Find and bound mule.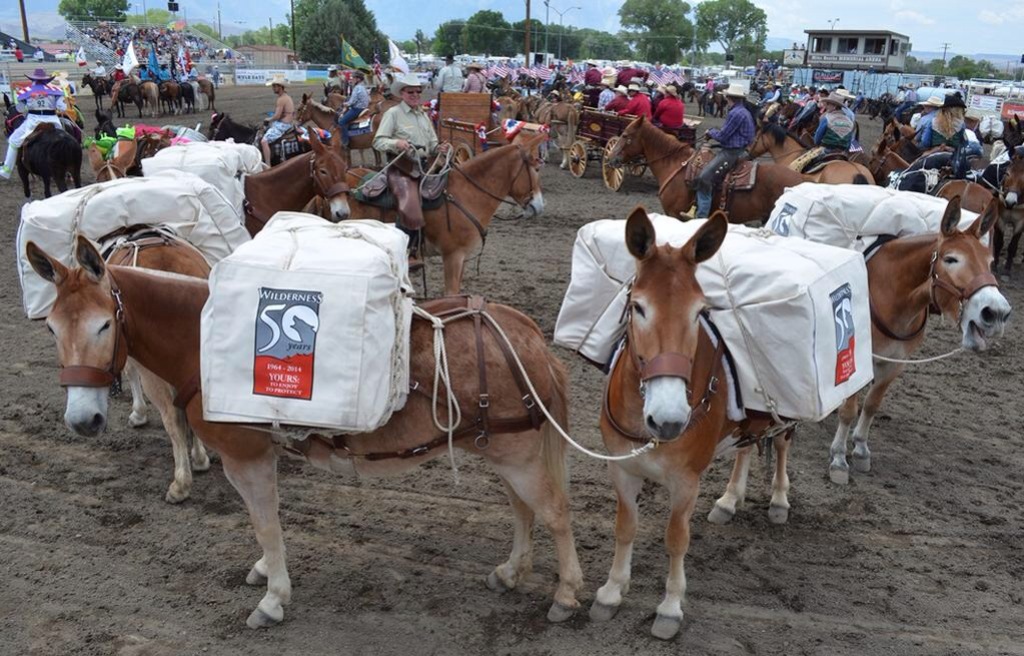
Bound: left=116, top=230, right=212, bottom=505.
